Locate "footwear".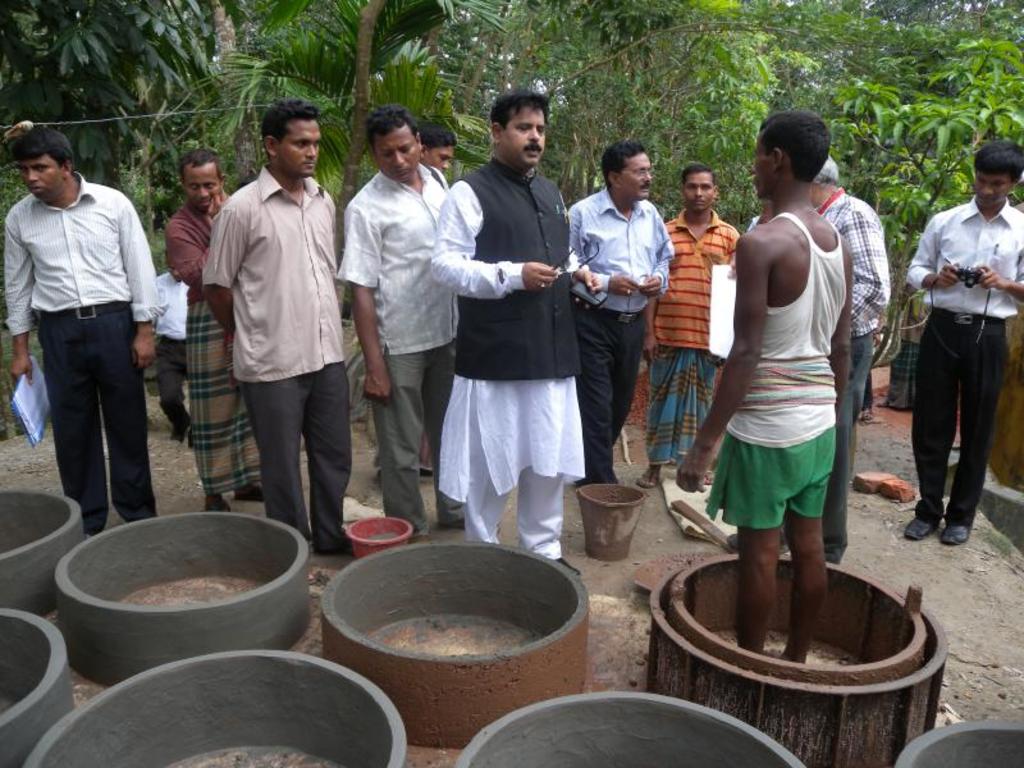
Bounding box: 233/483/266/502.
